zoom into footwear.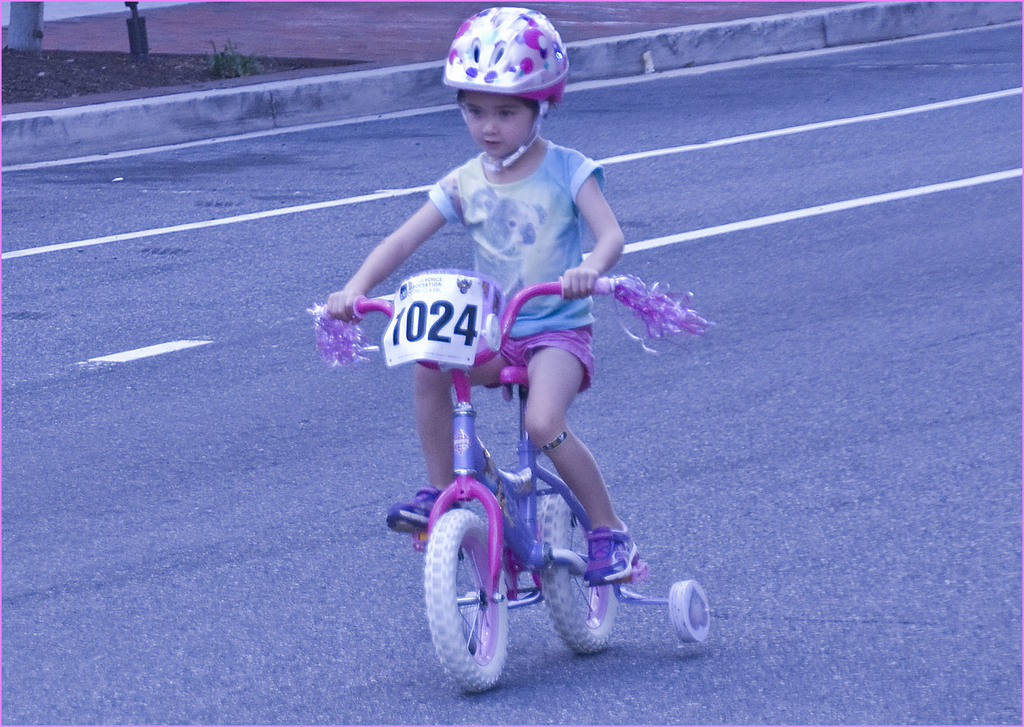
Zoom target: select_region(582, 526, 639, 591).
